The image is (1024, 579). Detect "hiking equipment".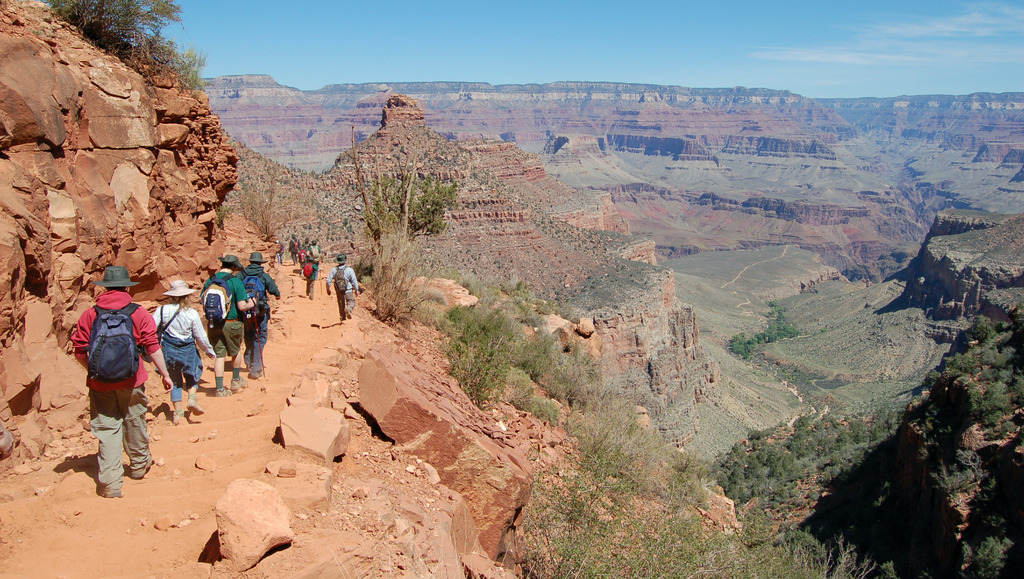
Detection: bbox(85, 301, 141, 379).
